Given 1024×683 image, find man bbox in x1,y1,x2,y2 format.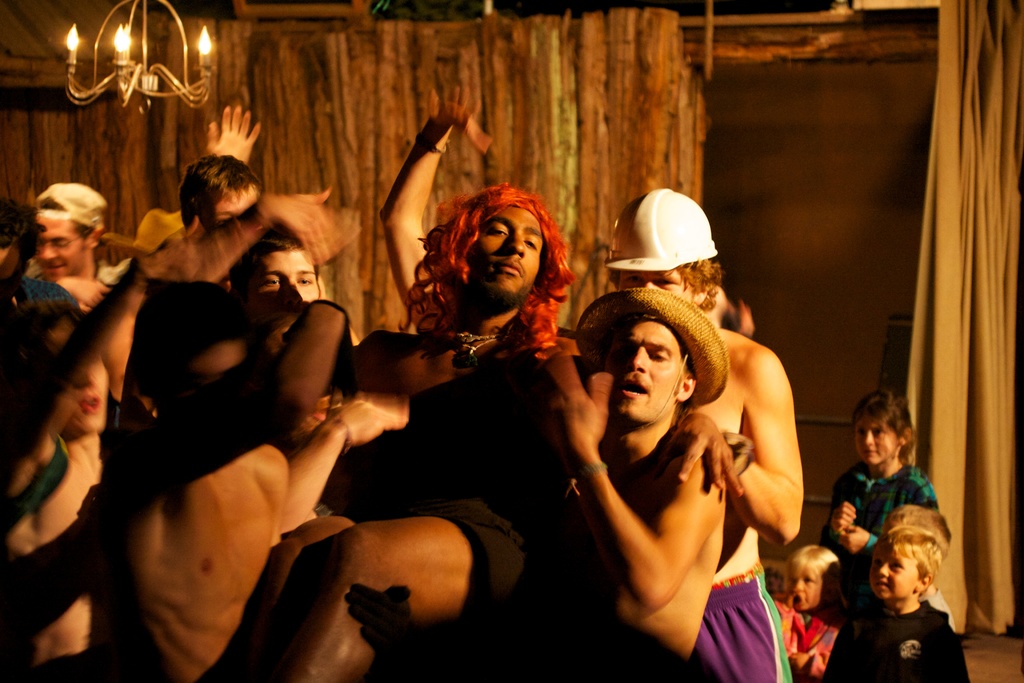
538,235,814,682.
